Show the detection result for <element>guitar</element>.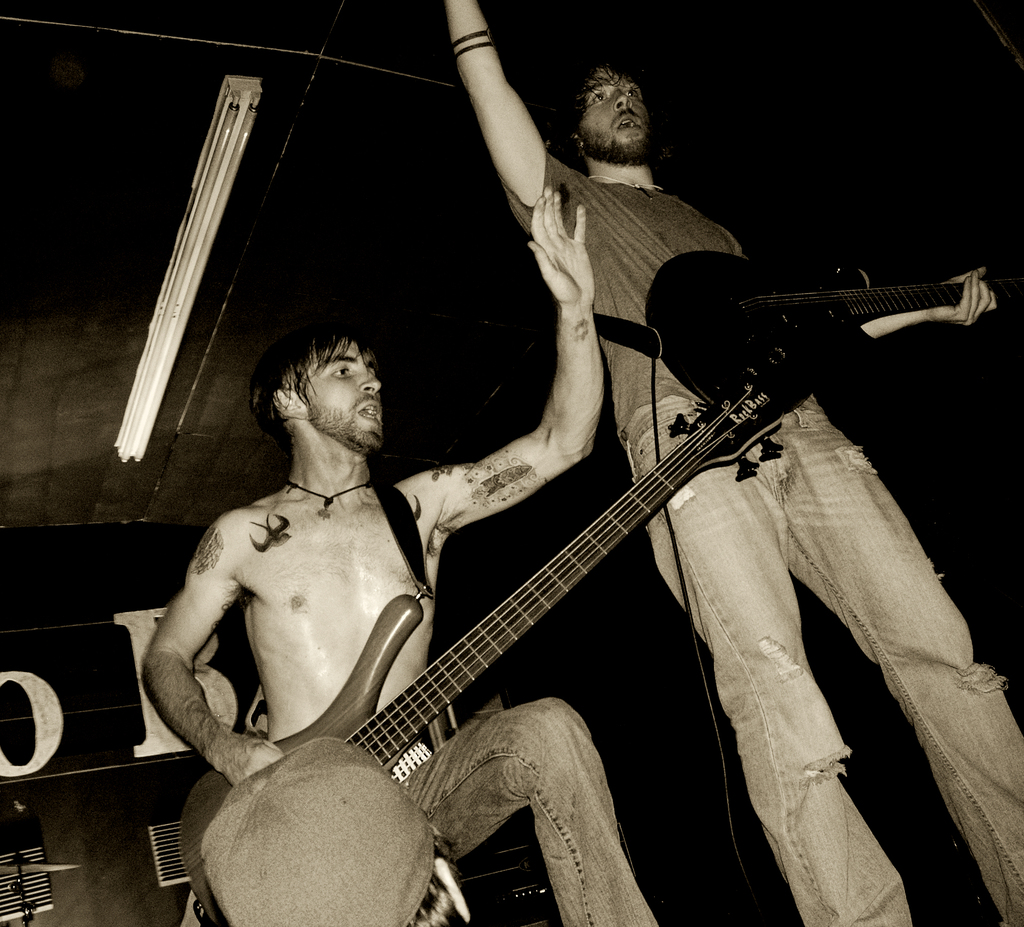
(181, 425, 679, 892).
